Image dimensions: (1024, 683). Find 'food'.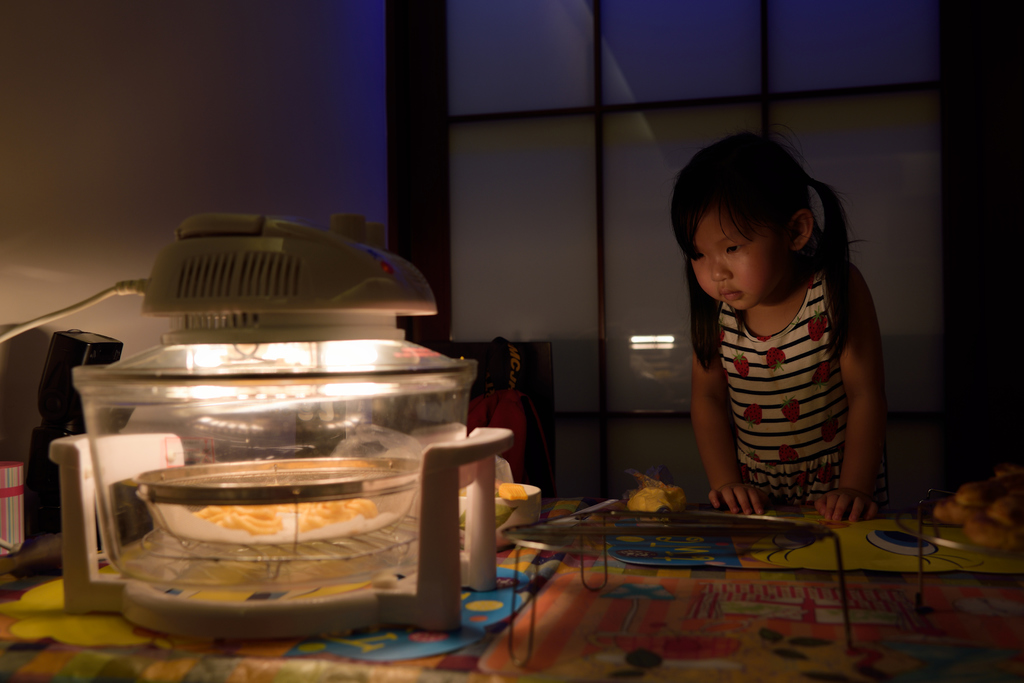
BBox(199, 499, 379, 530).
